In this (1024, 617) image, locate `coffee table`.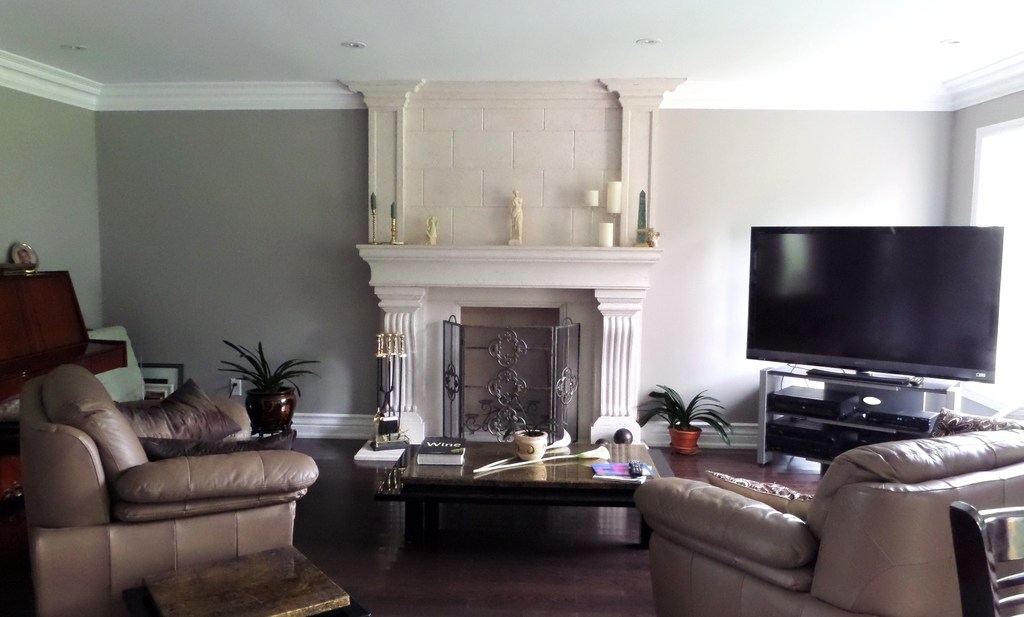
Bounding box: box=[365, 379, 671, 551].
